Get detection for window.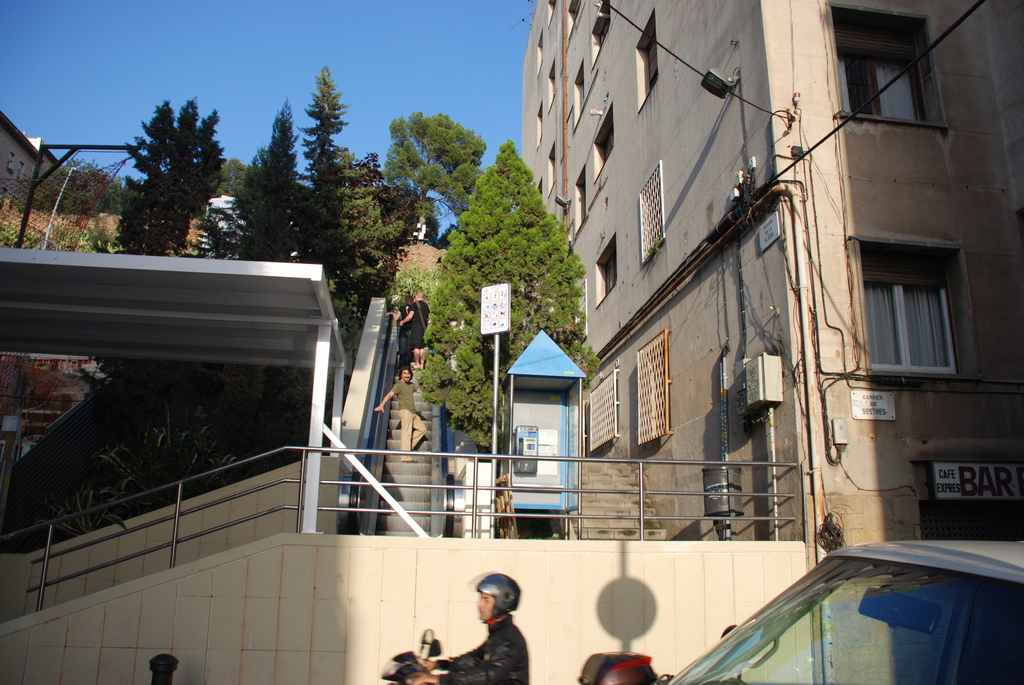
Detection: x1=637 y1=331 x2=671 y2=447.
